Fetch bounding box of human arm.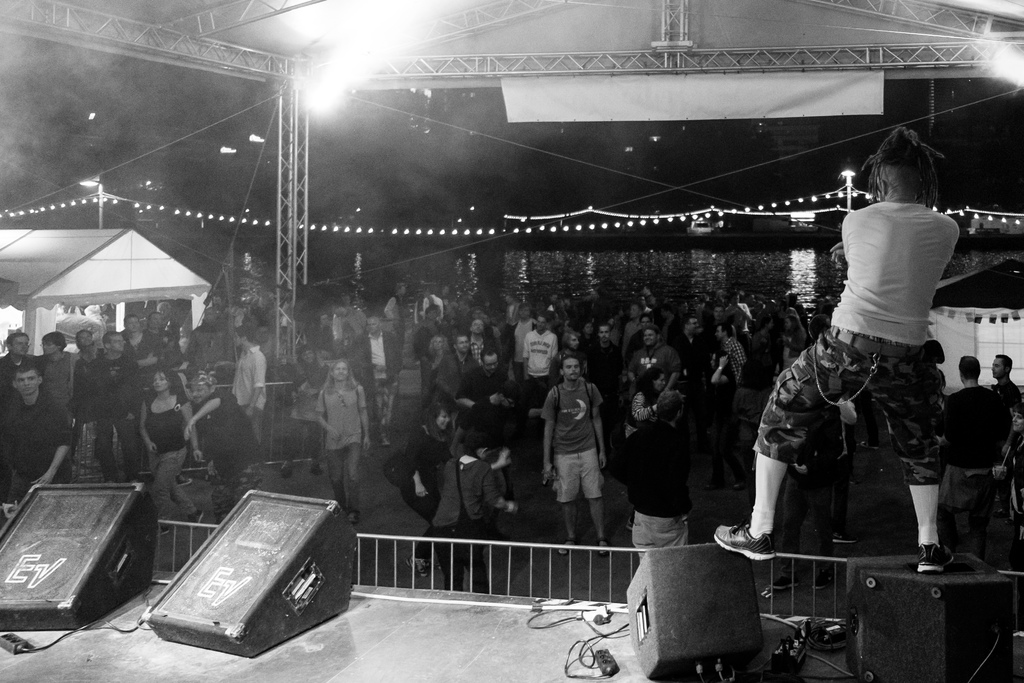
Bbox: locate(589, 385, 602, 468).
